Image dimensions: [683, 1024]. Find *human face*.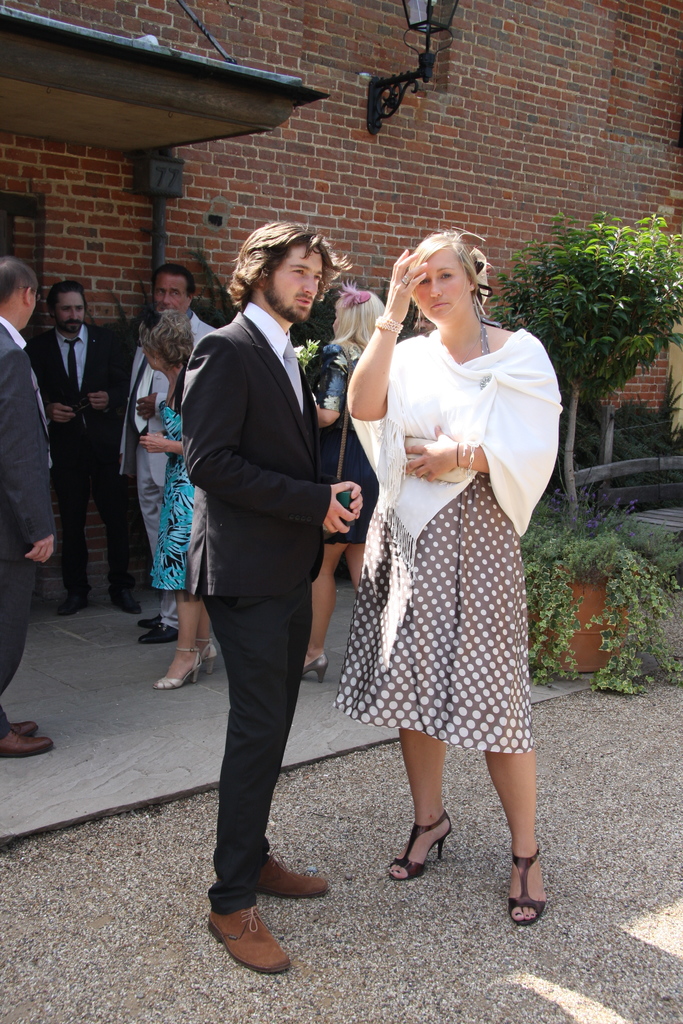
[154, 269, 191, 309].
